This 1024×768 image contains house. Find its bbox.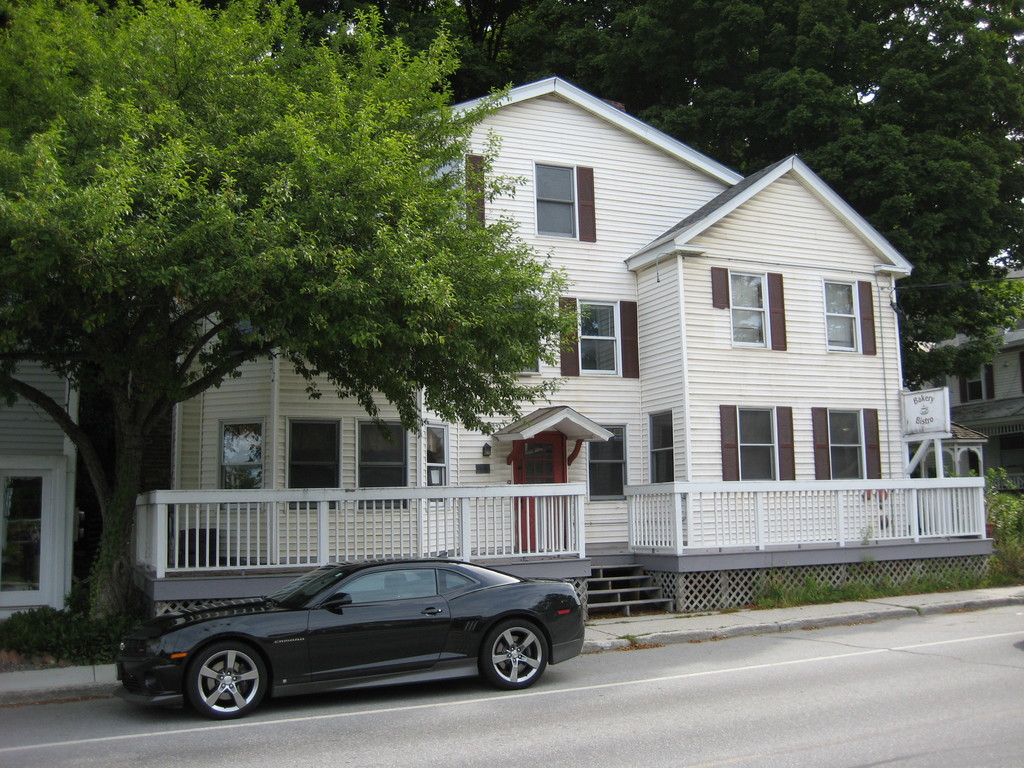
left=0, top=275, right=82, bottom=620.
